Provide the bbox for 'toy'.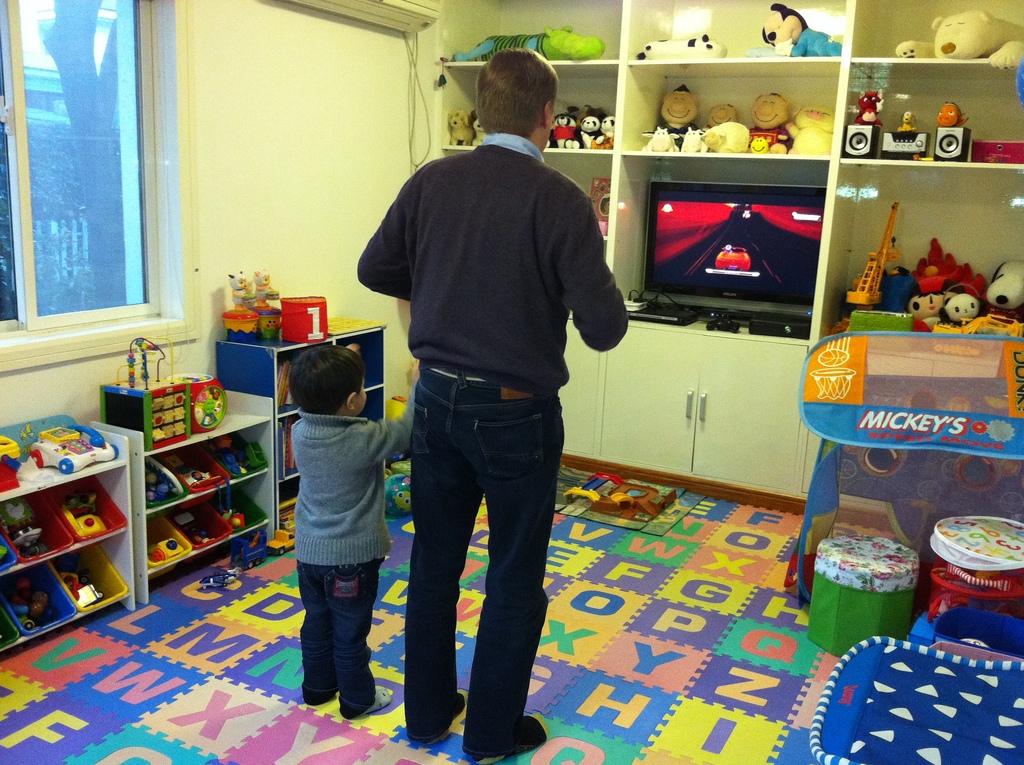
{"x1": 0, "y1": 435, "x2": 22, "y2": 463}.
